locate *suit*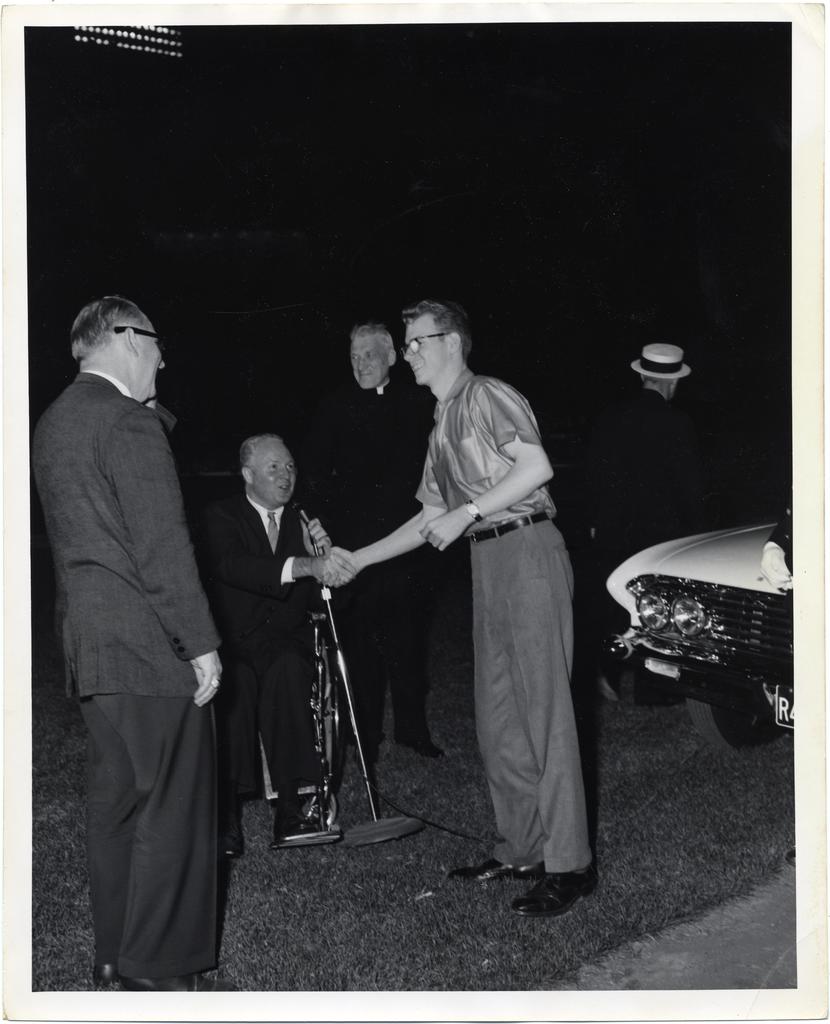
<region>309, 375, 454, 730</region>
